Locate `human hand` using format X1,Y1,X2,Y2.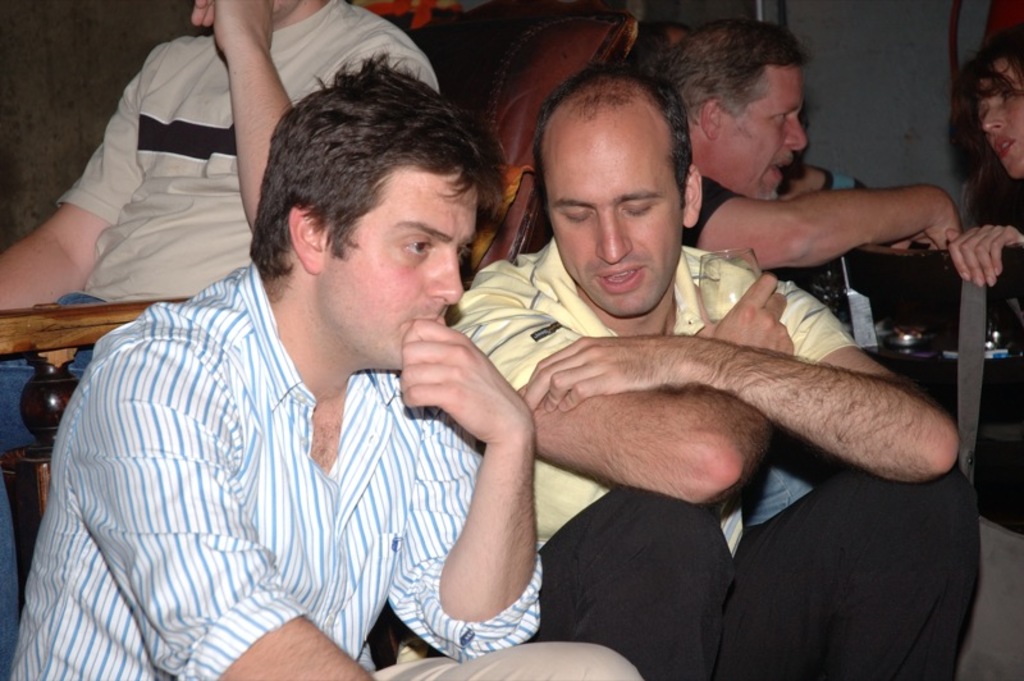
695,269,800,360.
